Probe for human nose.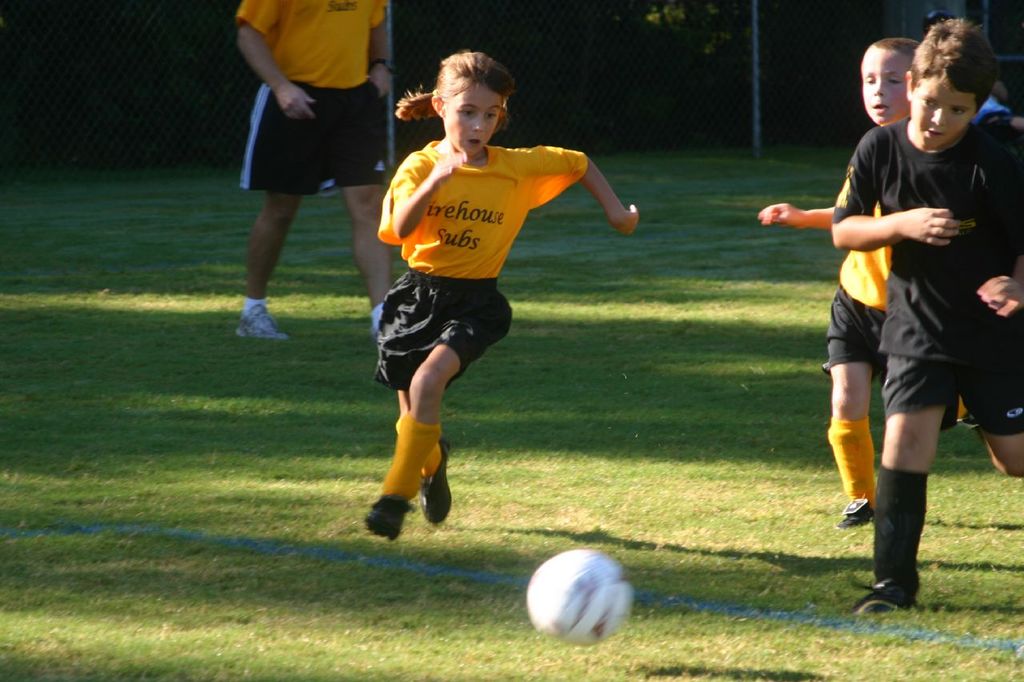
Probe result: <box>472,115,485,132</box>.
